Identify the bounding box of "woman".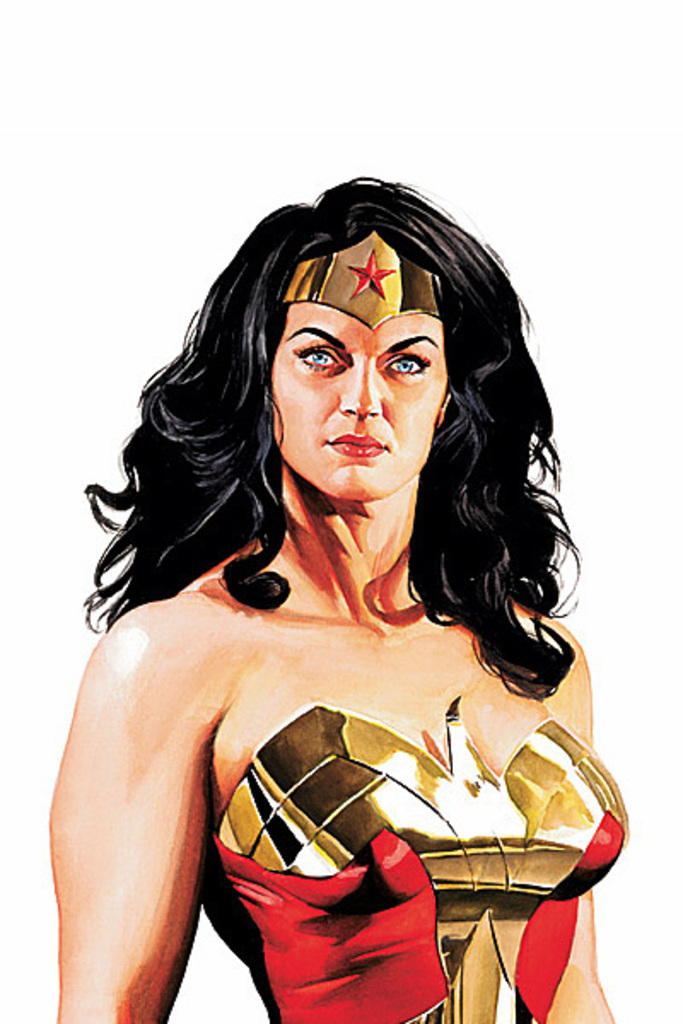
select_region(43, 166, 615, 1014).
